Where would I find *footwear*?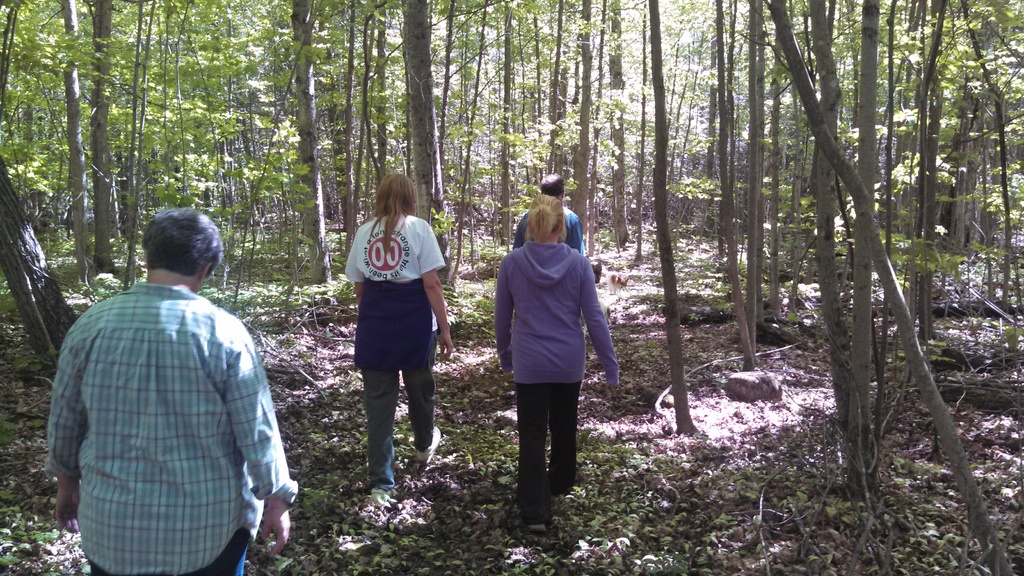
At (x1=415, y1=427, x2=442, y2=461).
